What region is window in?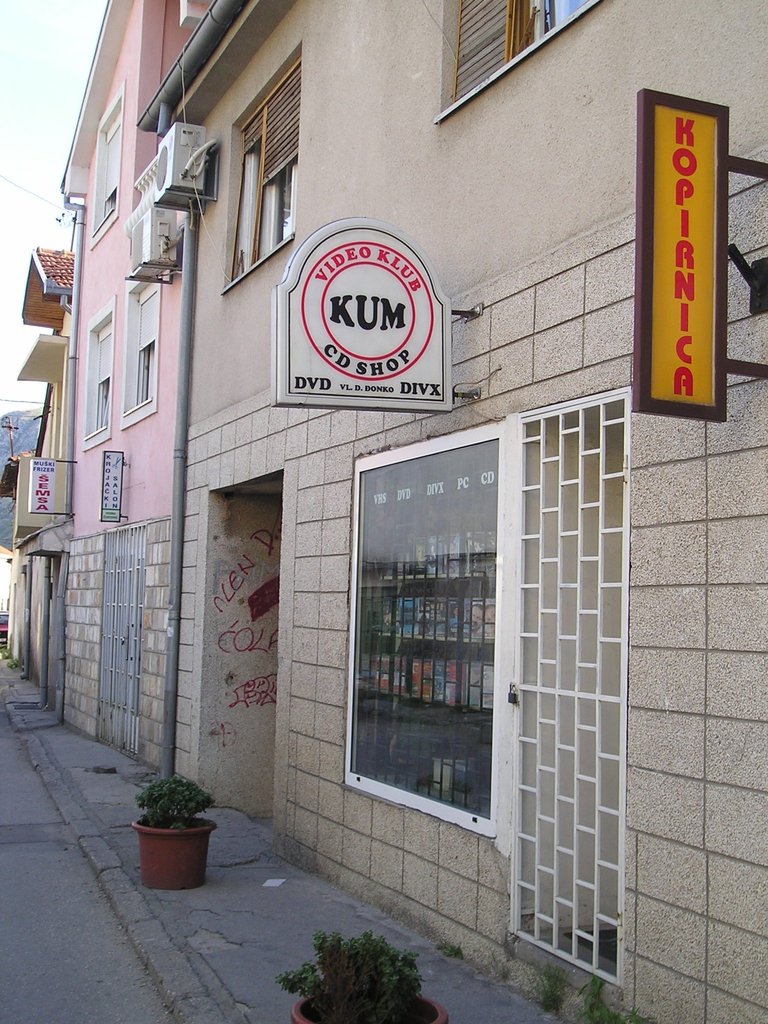
(left=79, top=296, right=123, bottom=459).
